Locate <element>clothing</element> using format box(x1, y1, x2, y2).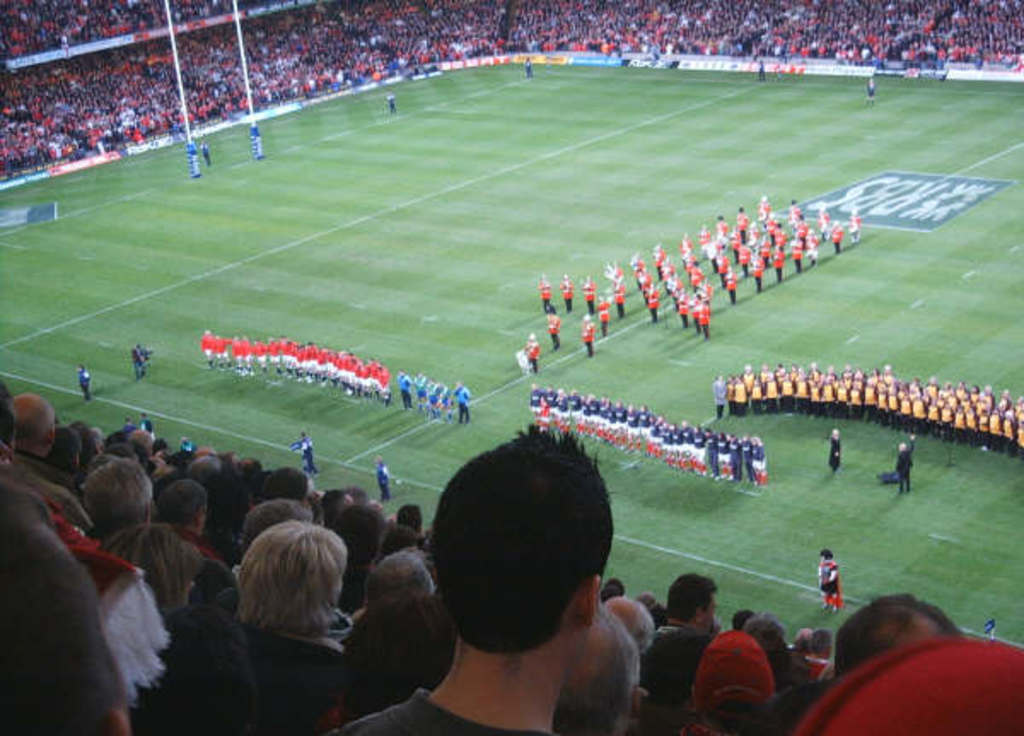
box(997, 396, 1009, 437).
